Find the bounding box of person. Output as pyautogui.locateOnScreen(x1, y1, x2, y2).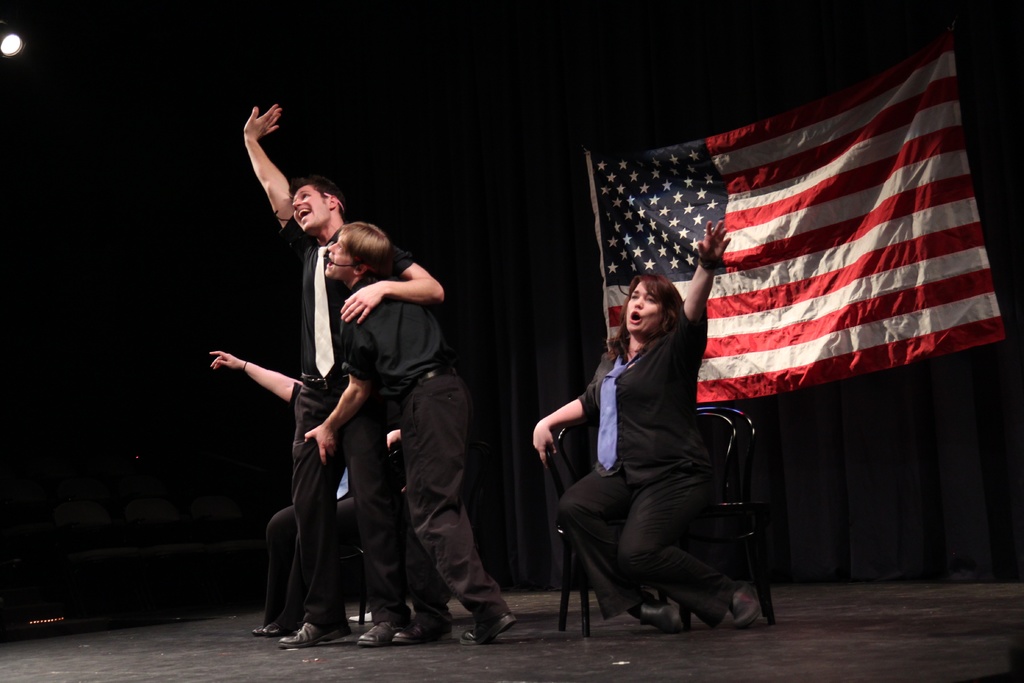
pyautogui.locateOnScreen(242, 105, 445, 646).
